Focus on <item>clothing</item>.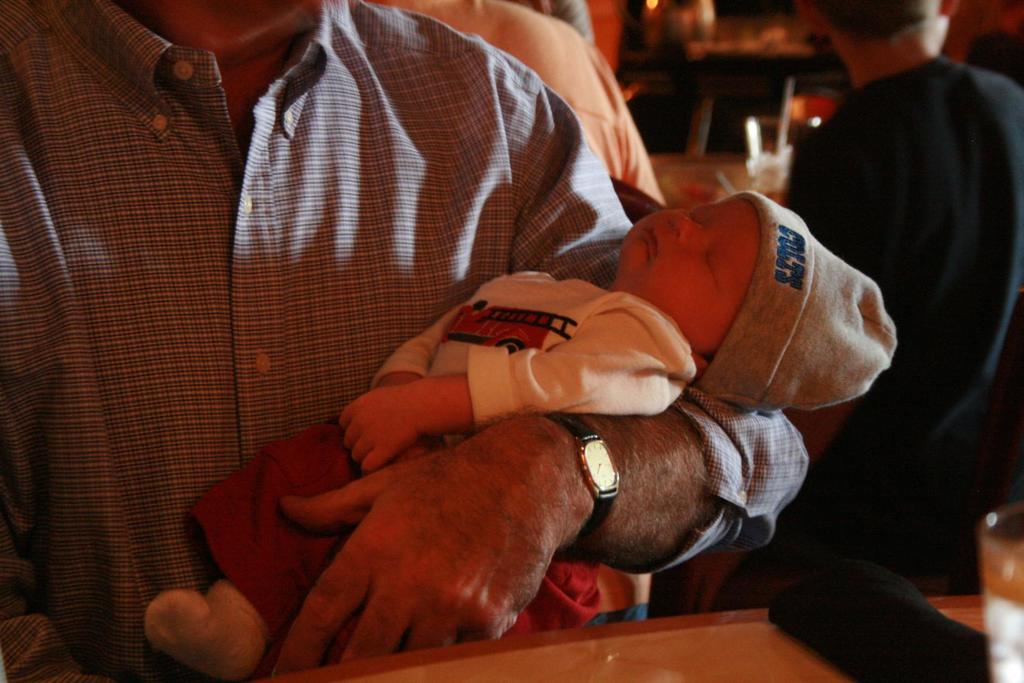
Focused at bbox=(786, 44, 1023, 682).
